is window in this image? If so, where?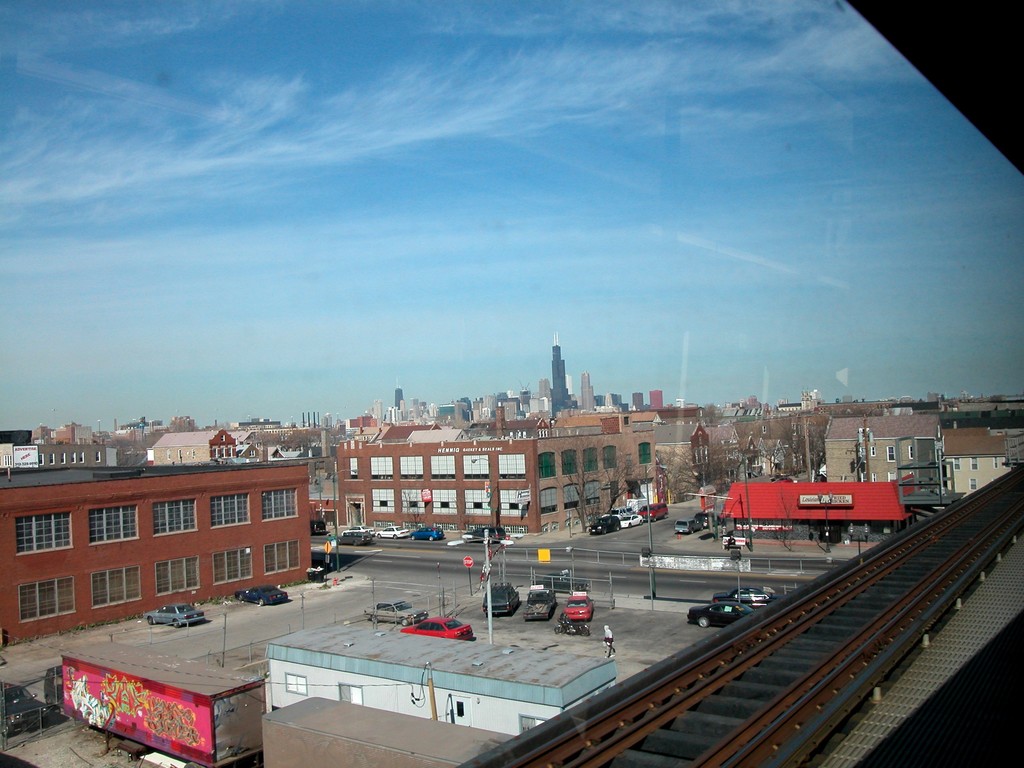
Yes, at left=435, top=486, right=454, bottom=515.
